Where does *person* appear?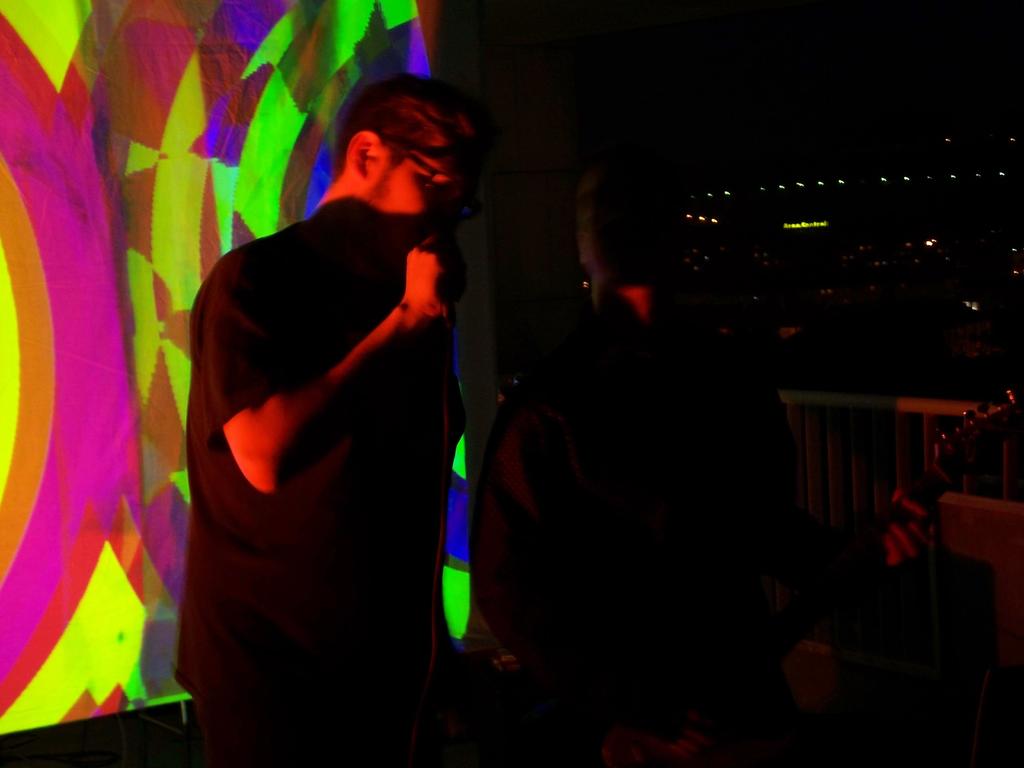
Appears at crop(162, 74, 497, 744).
